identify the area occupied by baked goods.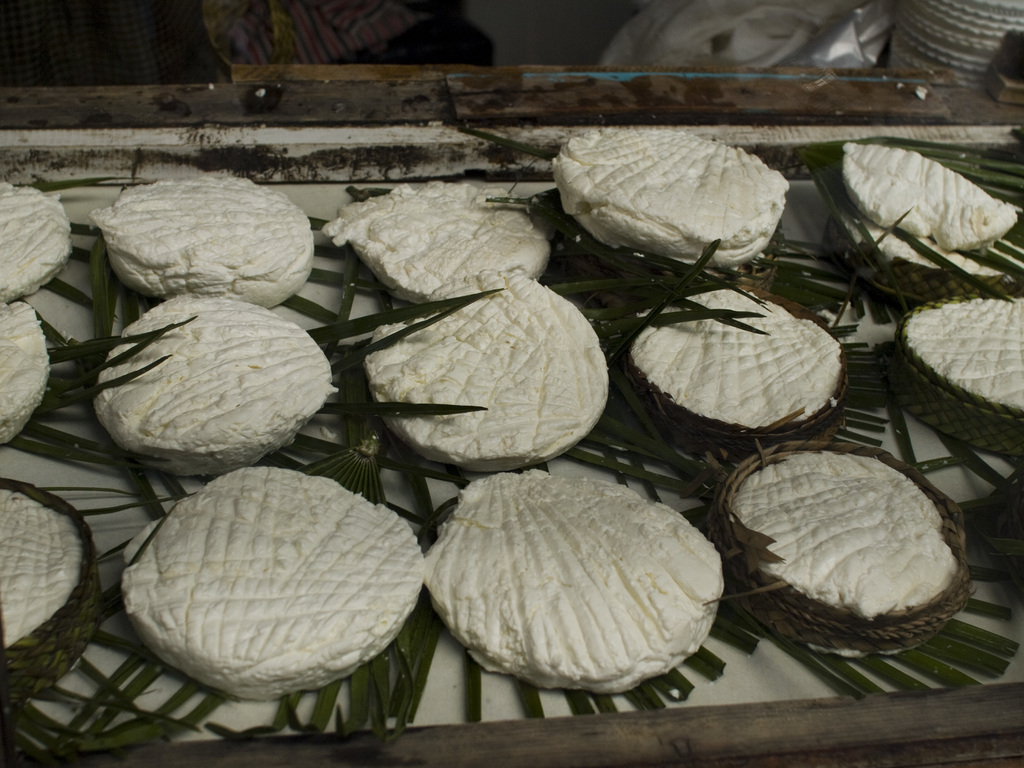
Area: select_region(701, 437, 973, 659).
